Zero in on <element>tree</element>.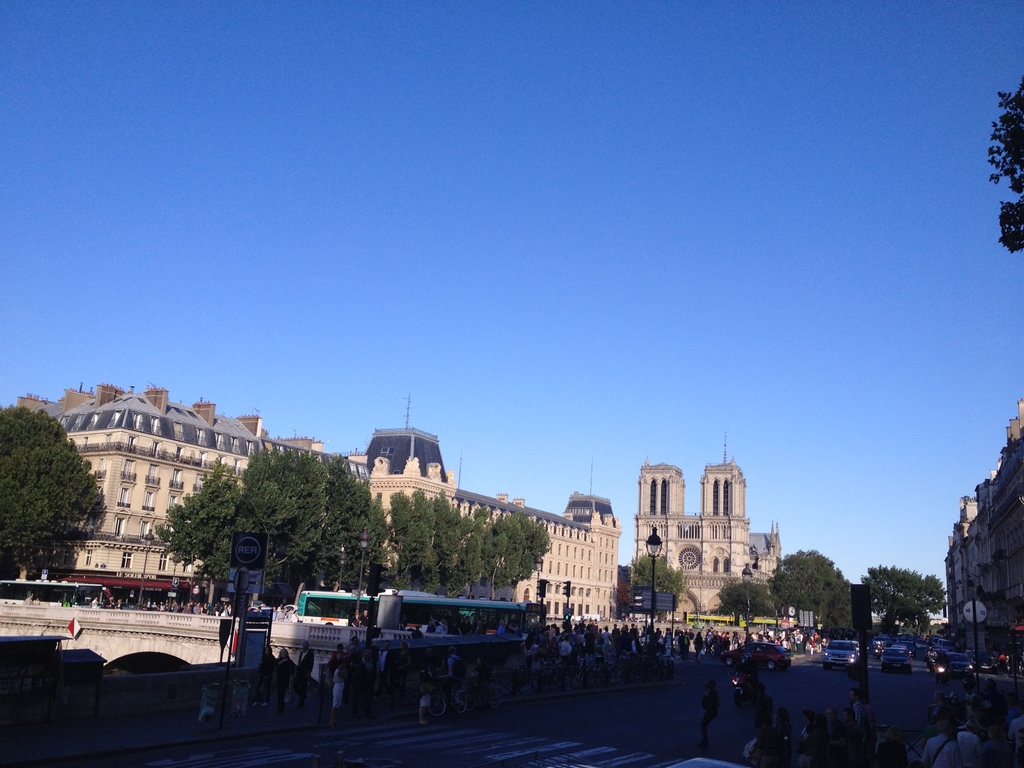
Zeroed in: {"x1": 761, "y1": 545, "x2": 854, "y2": 643}.
